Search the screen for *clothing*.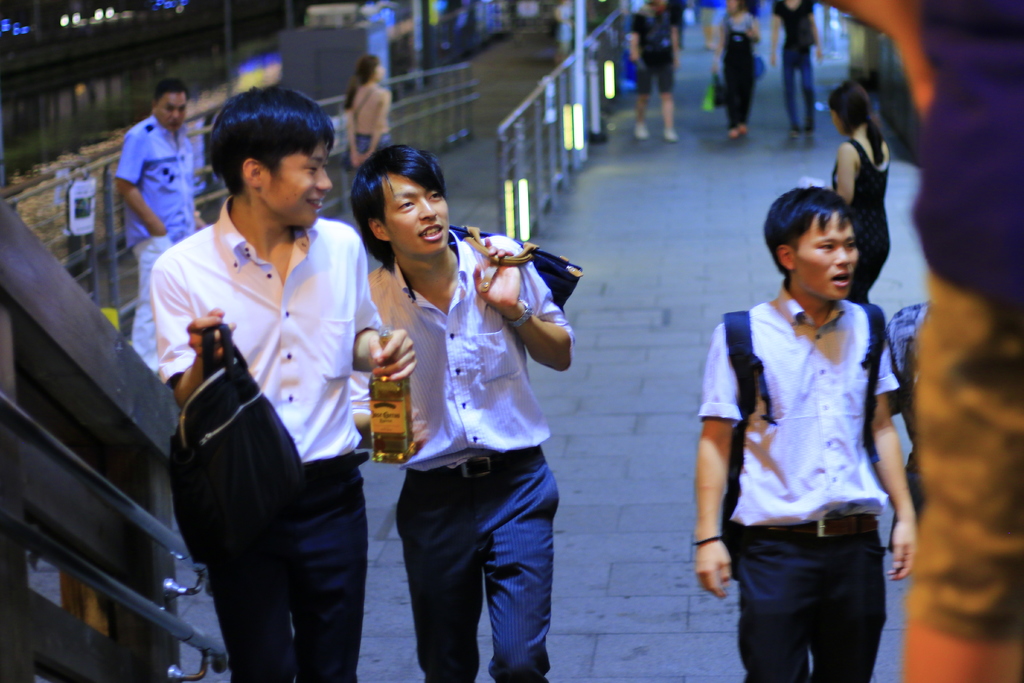
Found at Rect(120, 120, 195, 347).
